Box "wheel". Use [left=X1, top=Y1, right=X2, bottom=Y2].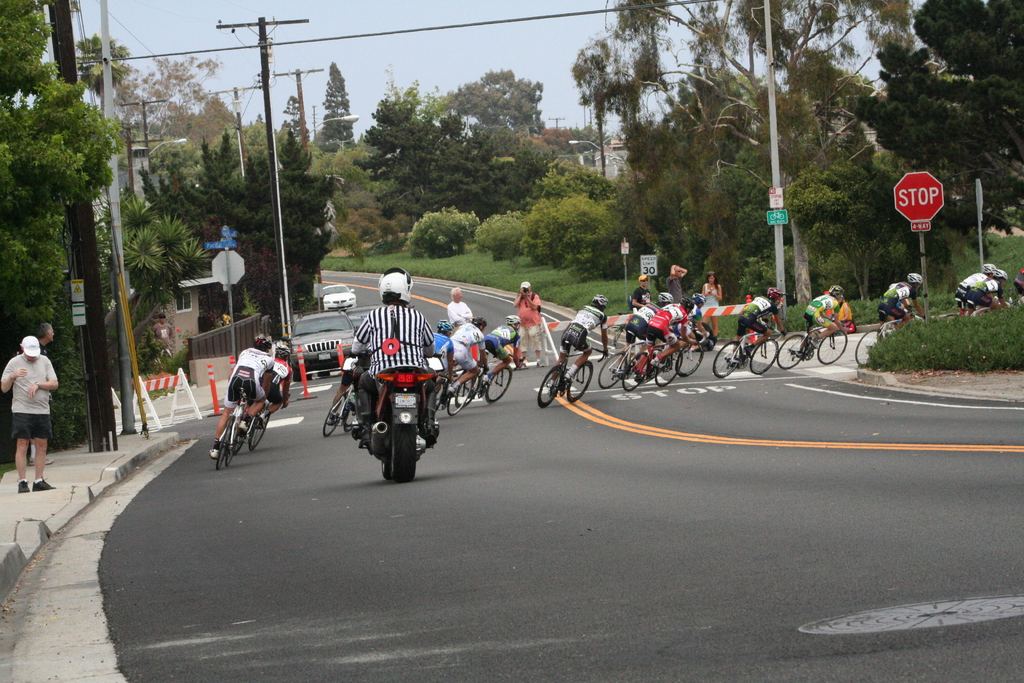
[left=598, top=353, right=634, bottom=389].
